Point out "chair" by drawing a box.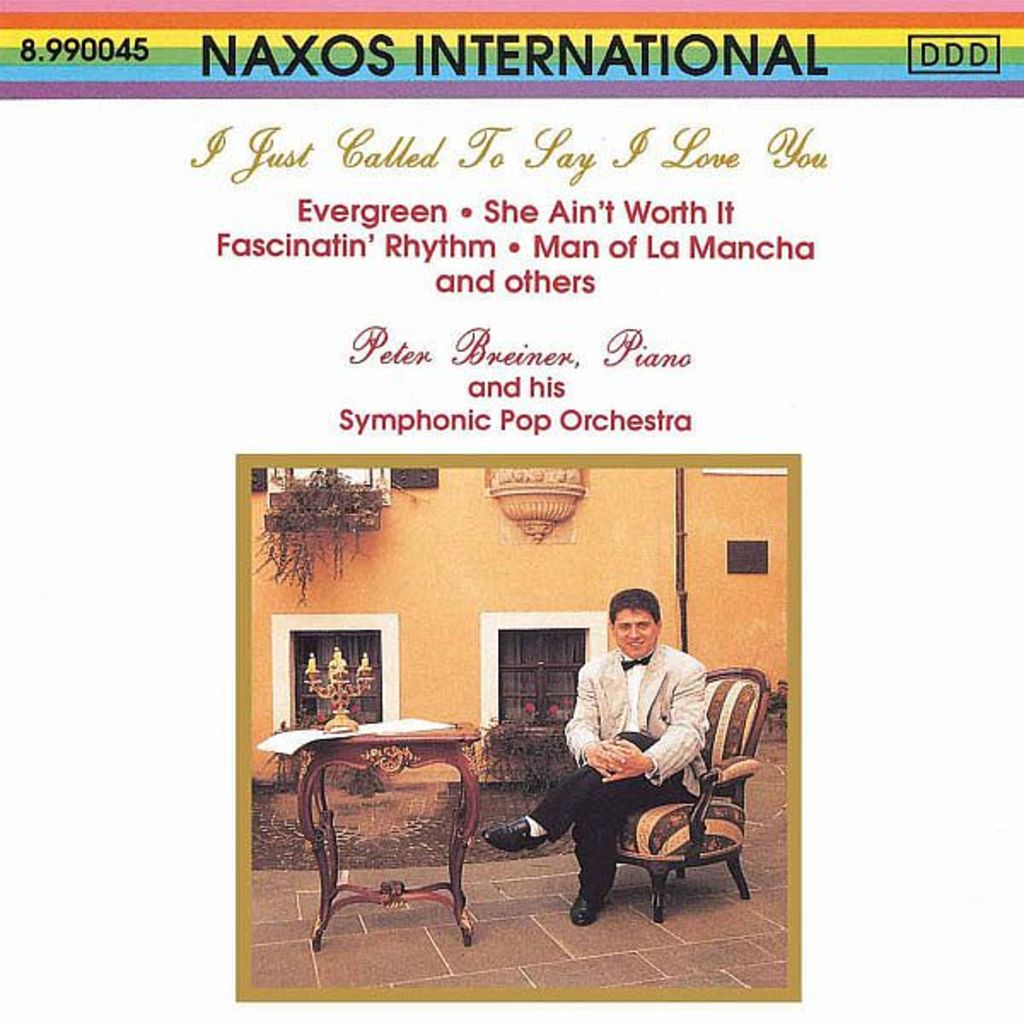
611:657:778:928.
